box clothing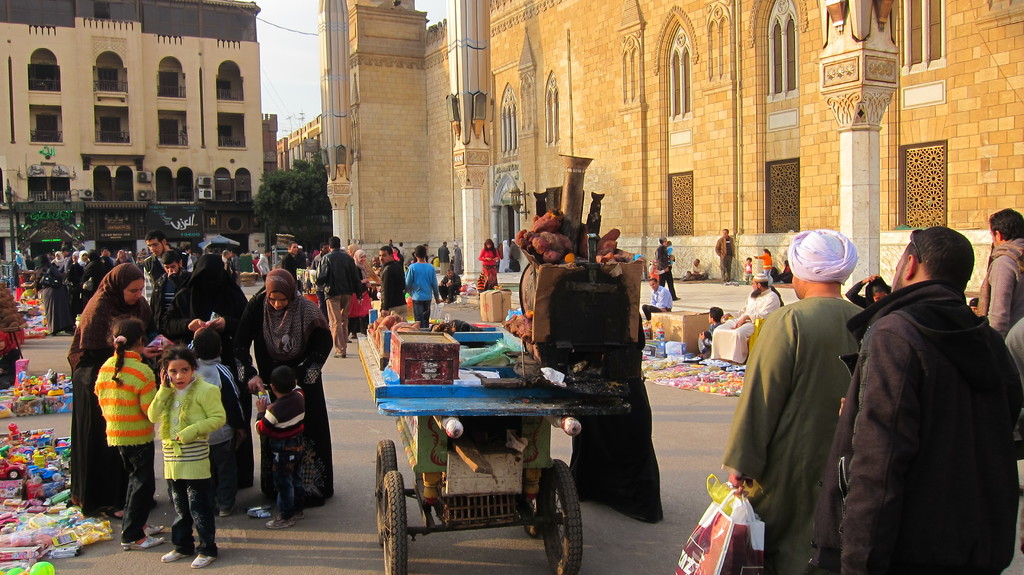
143/366/228/540
